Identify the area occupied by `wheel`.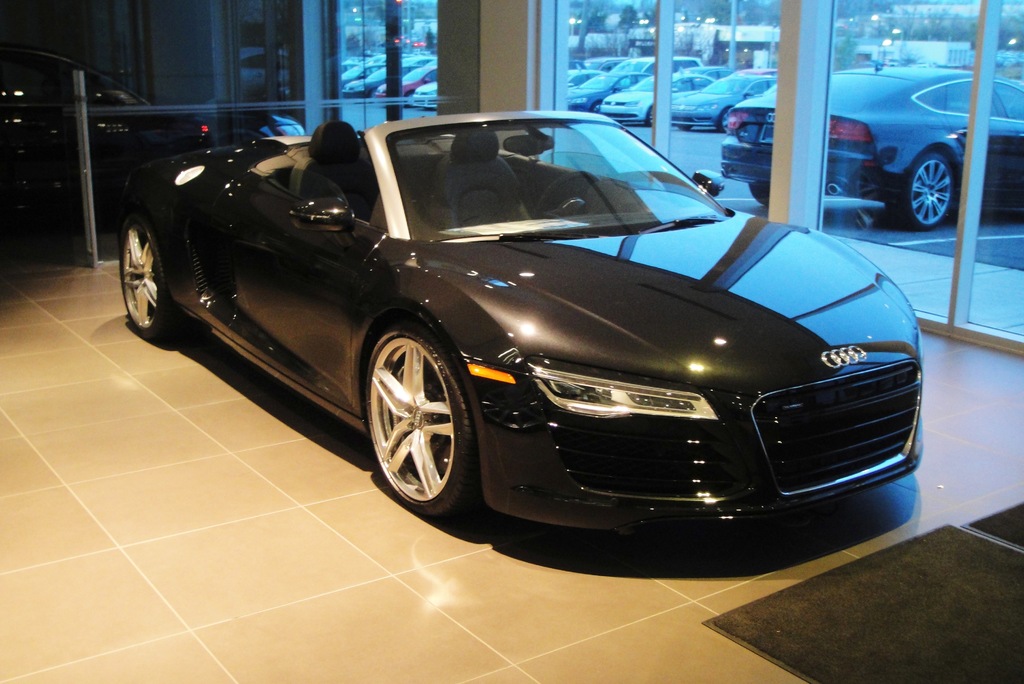
Area: detection(118, 206, 191, 346).
